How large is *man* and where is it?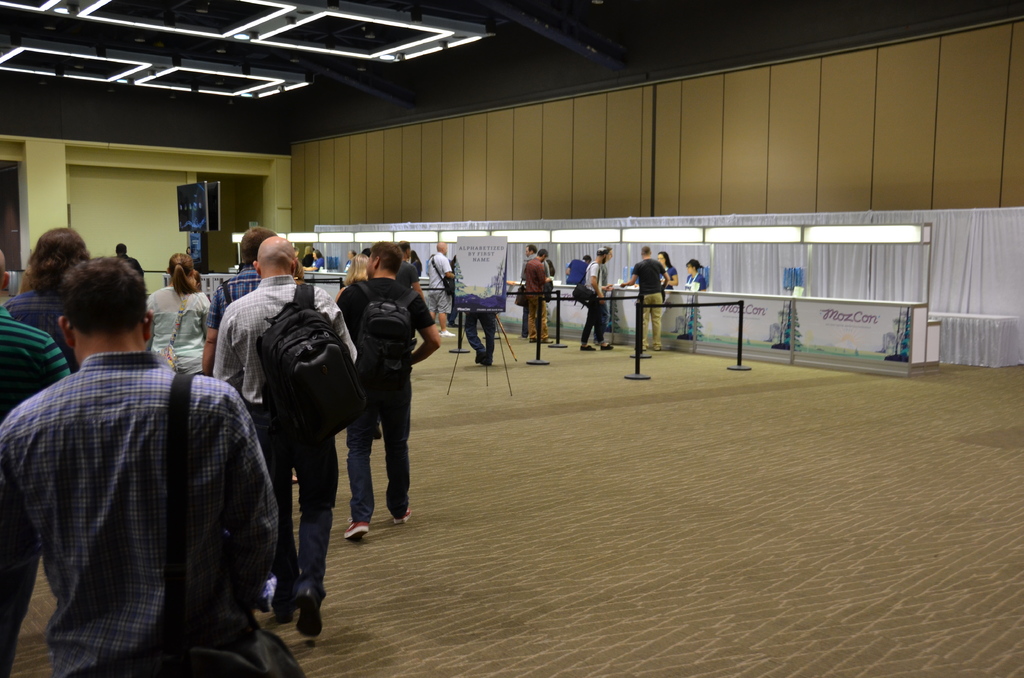
Bounding box: select_region(581, 246, 612, 350).
